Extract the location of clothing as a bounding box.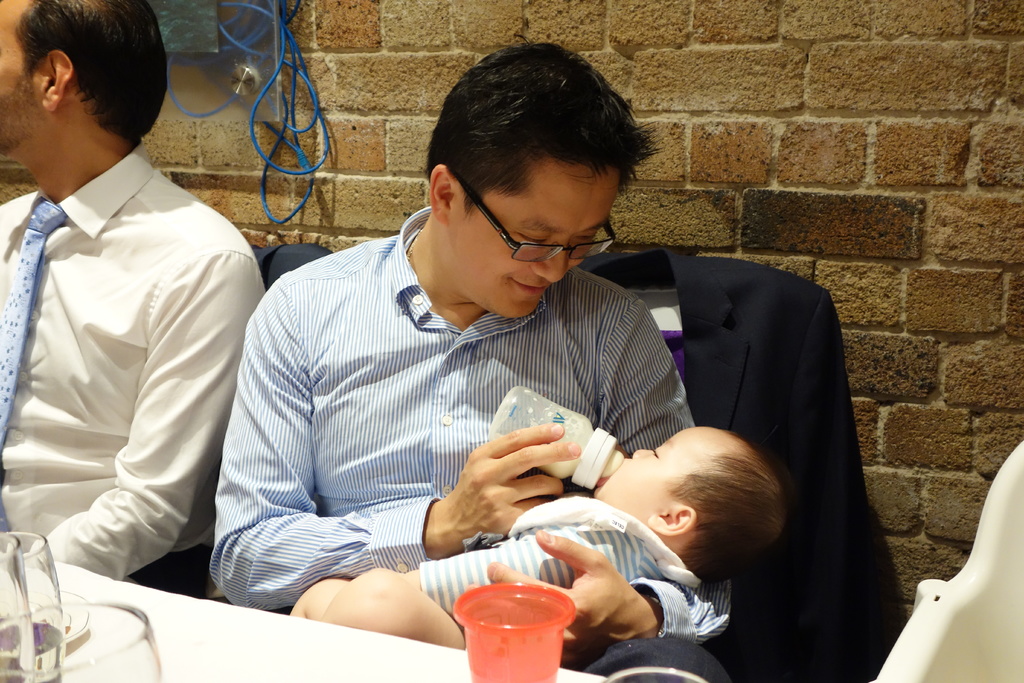
[460,491,699,593].
